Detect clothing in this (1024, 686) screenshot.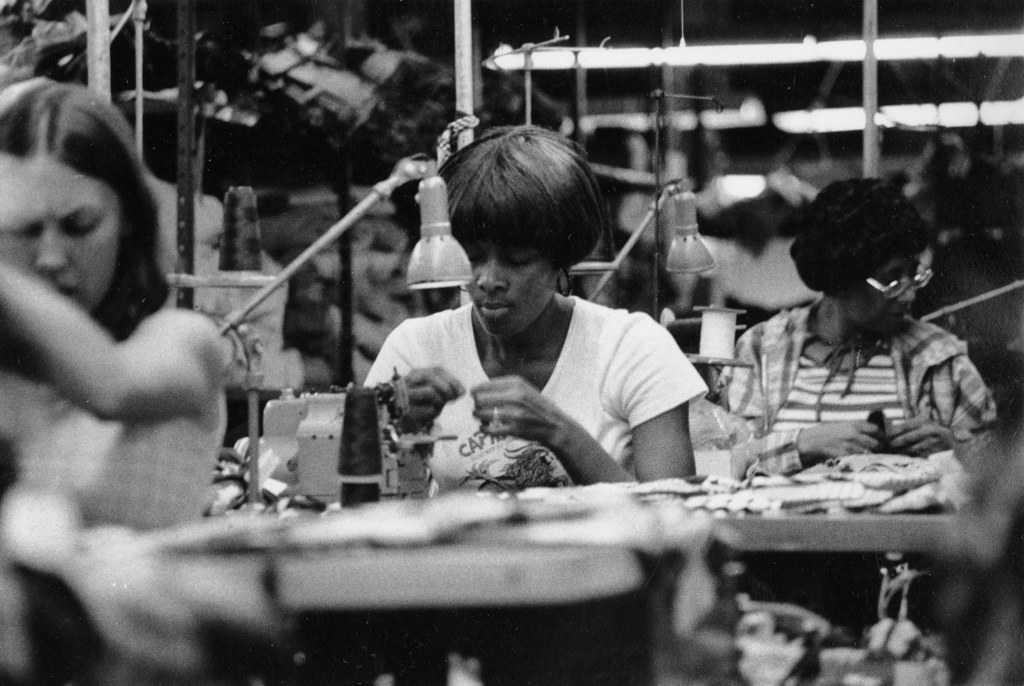
Detection: 344/228/715/497.
